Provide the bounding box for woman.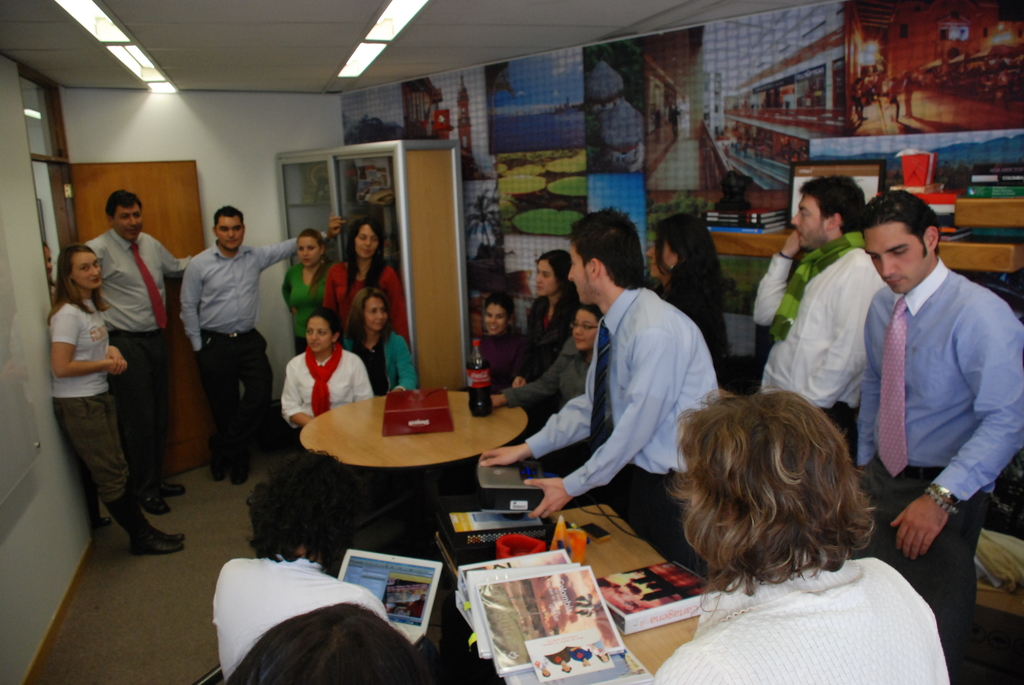
484:308:614:437.
